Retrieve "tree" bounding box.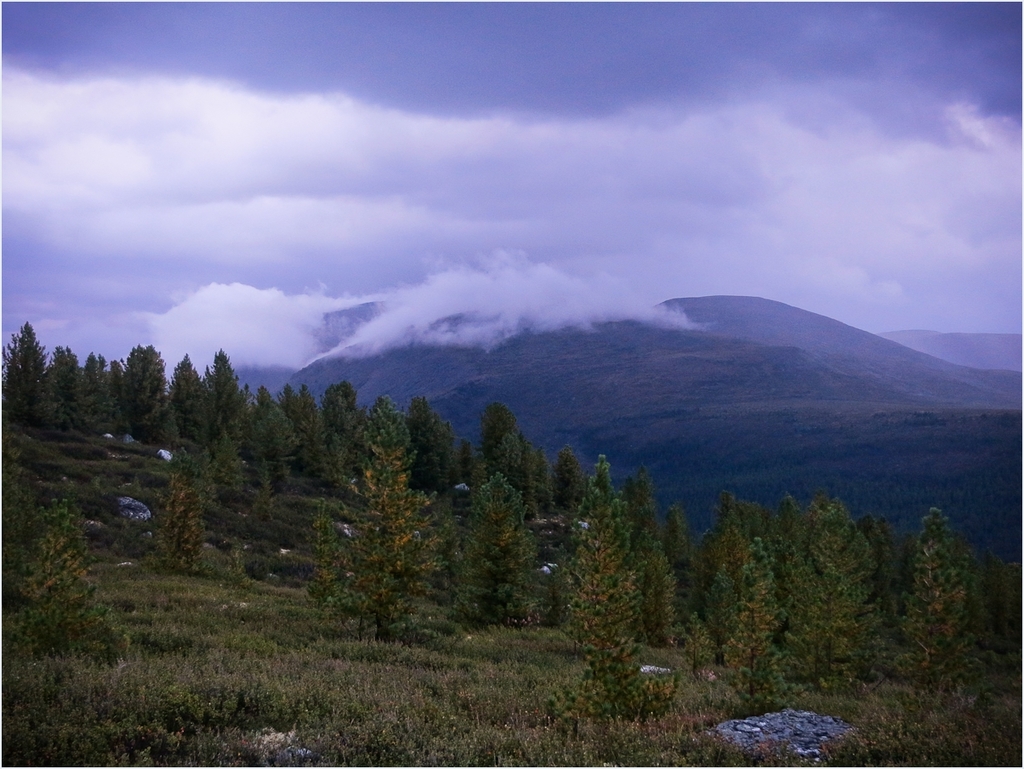
Bounding box: BBox(790, 496, 878, 684).
